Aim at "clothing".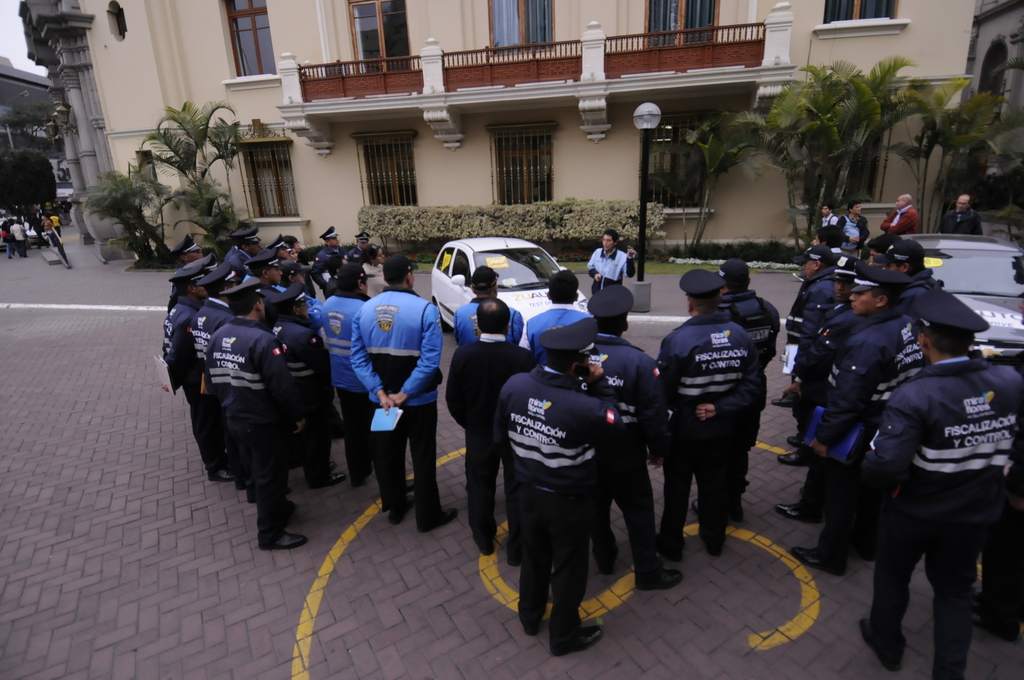
Aimed at bbox(939, 209, 980, 236).
